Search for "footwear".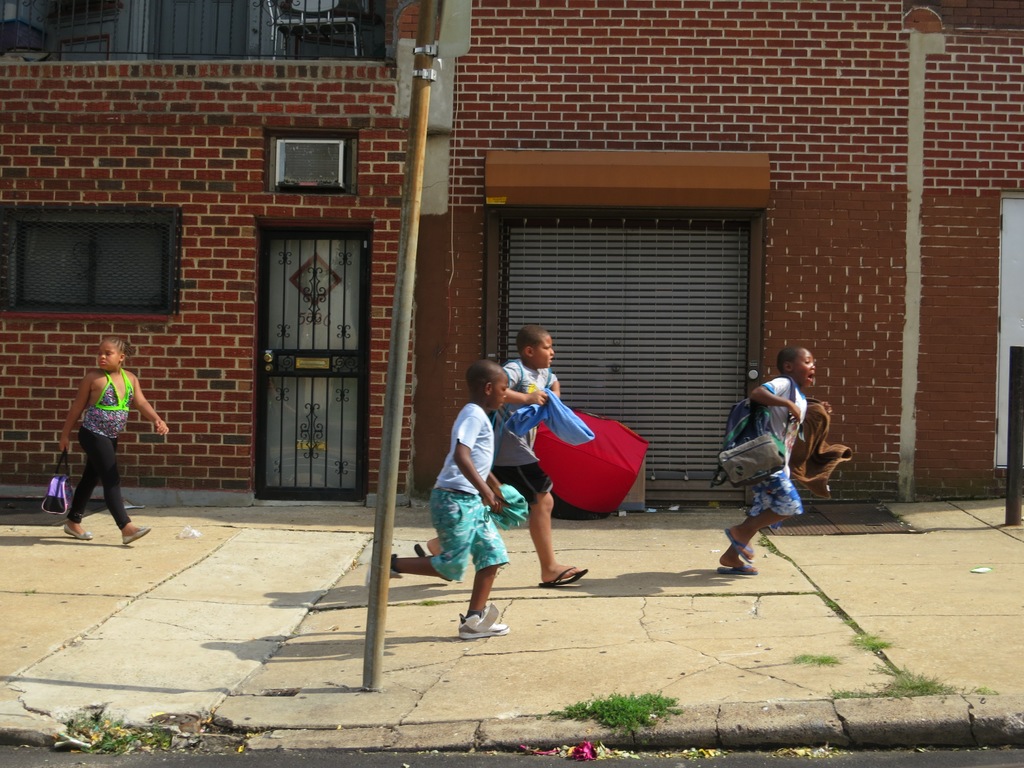
Found at x1=724 y1=524 x2=761 y2=563.
